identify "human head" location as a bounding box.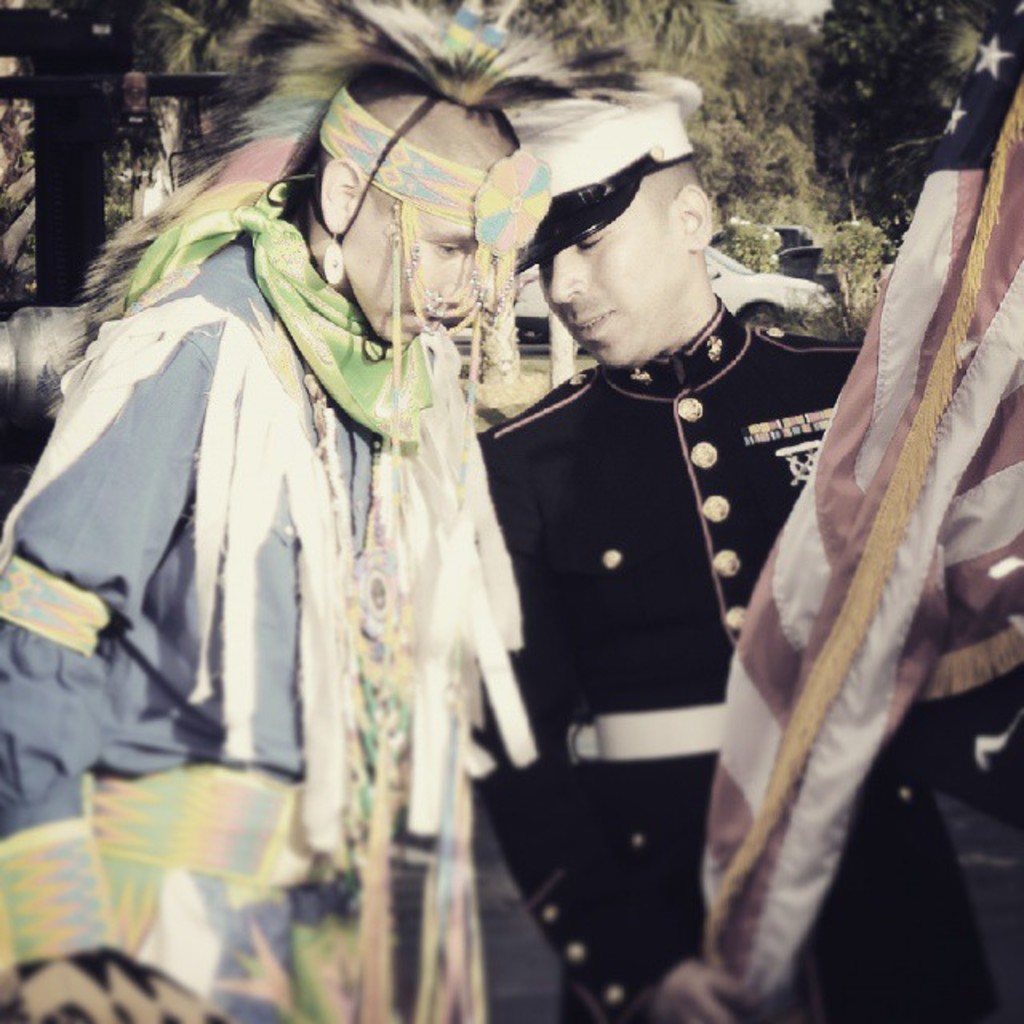
{"x1": 278, "y1": 83, "x2": 542, "y2": 358}.
